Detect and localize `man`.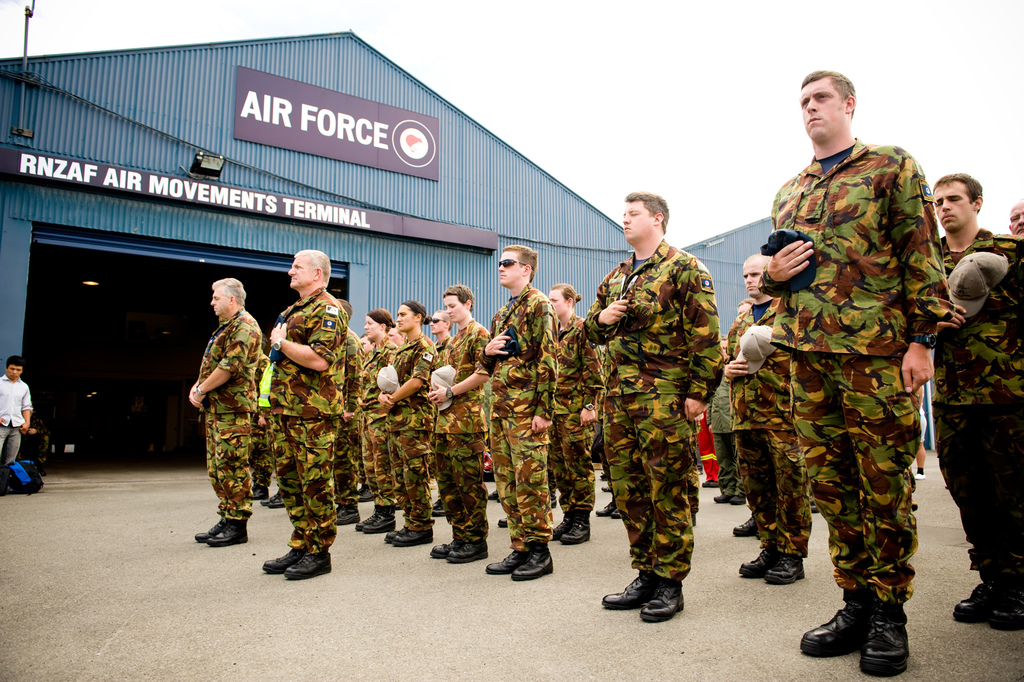
Localized at box=[924, 172, 1023, 623].
